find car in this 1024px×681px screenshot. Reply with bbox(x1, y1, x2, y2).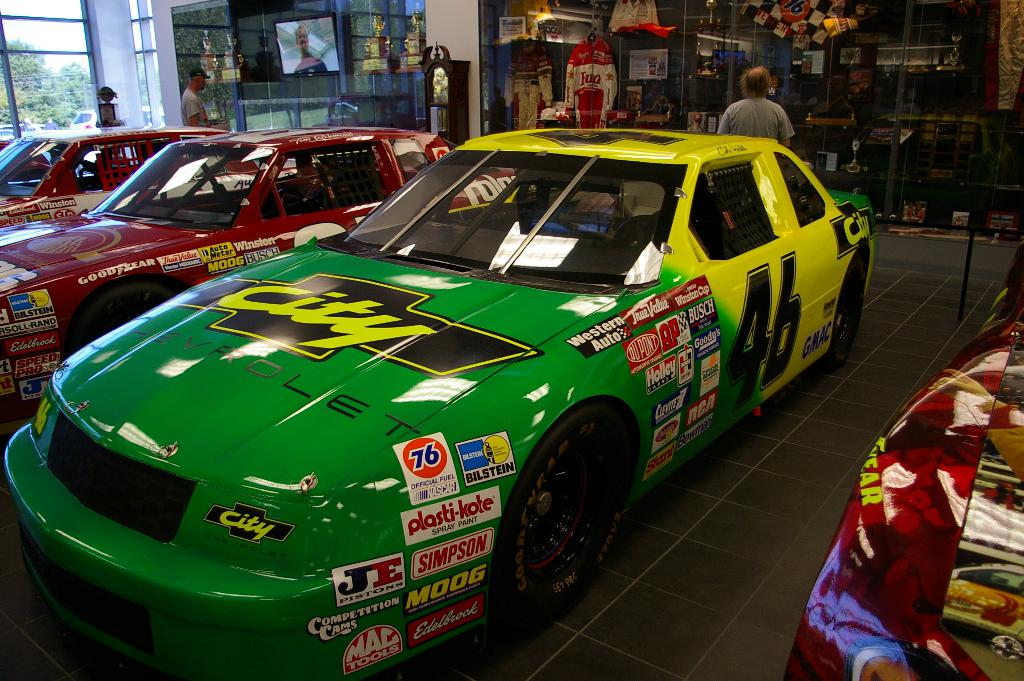
bbox(38, 100, 879, 659).
